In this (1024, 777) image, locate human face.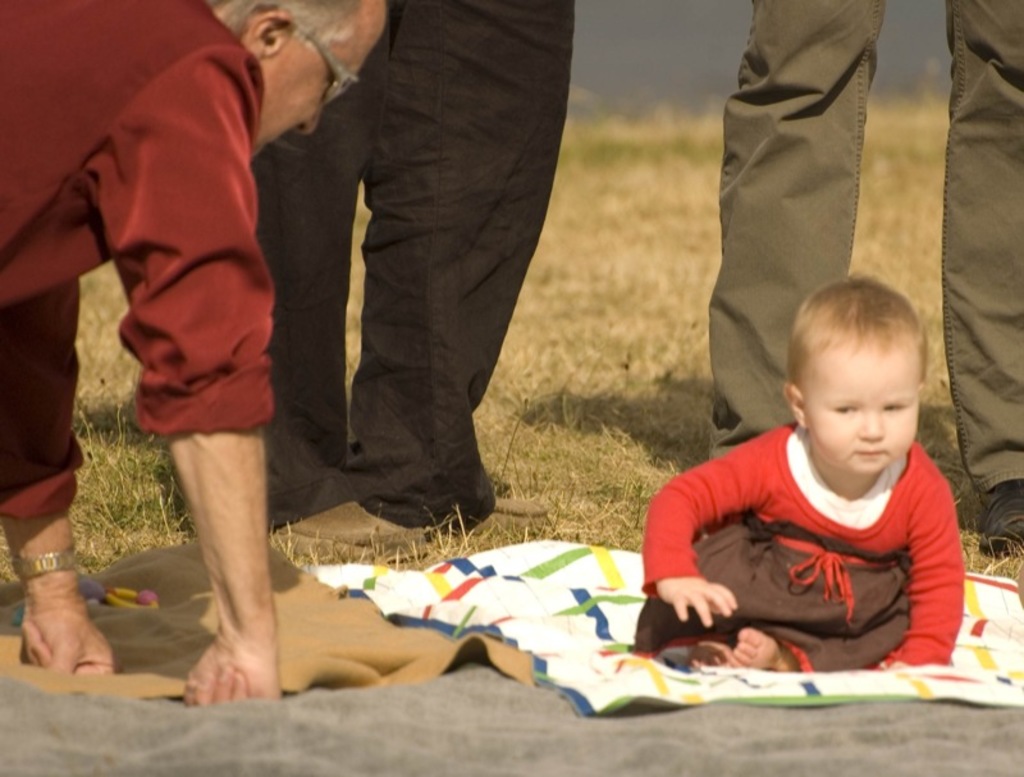
Bounding box: pyautogui.locateOnScreen(805, 344, 915, 475).
